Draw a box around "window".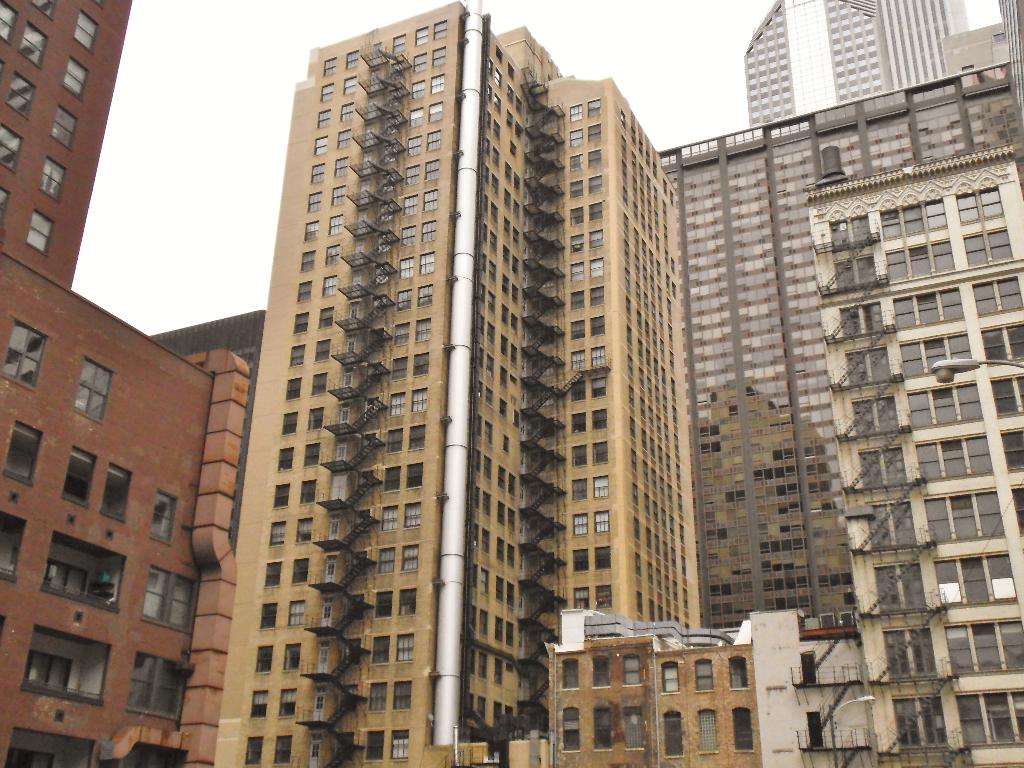
box(492, 701, 501, 720).
